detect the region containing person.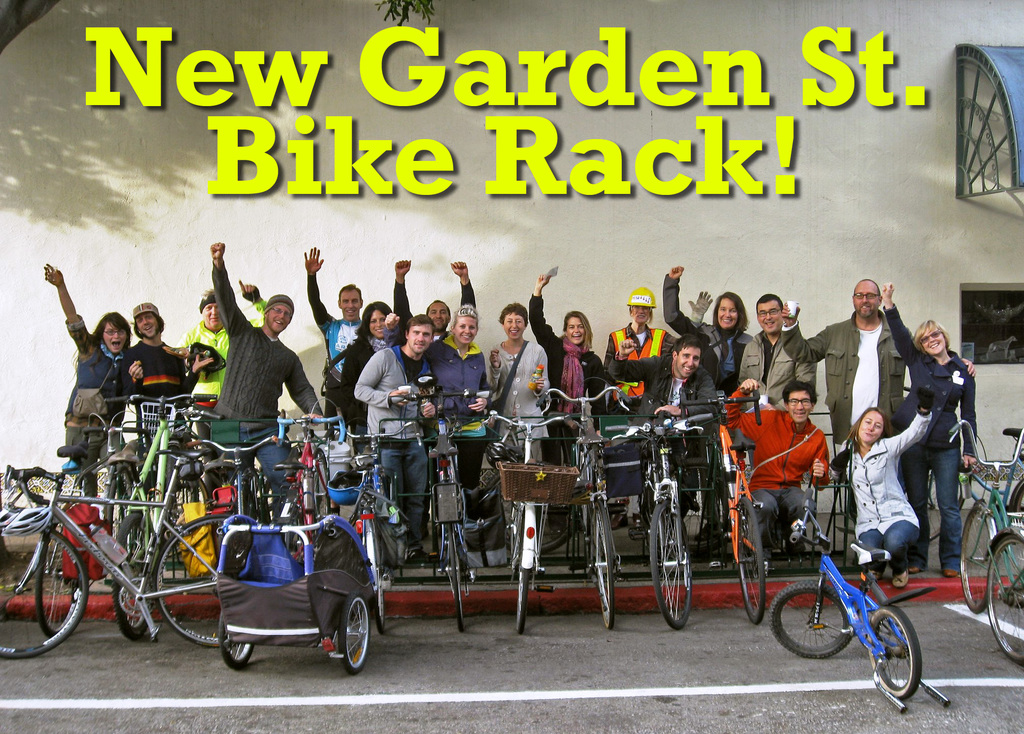
<box>184,287,276,401</box>.
